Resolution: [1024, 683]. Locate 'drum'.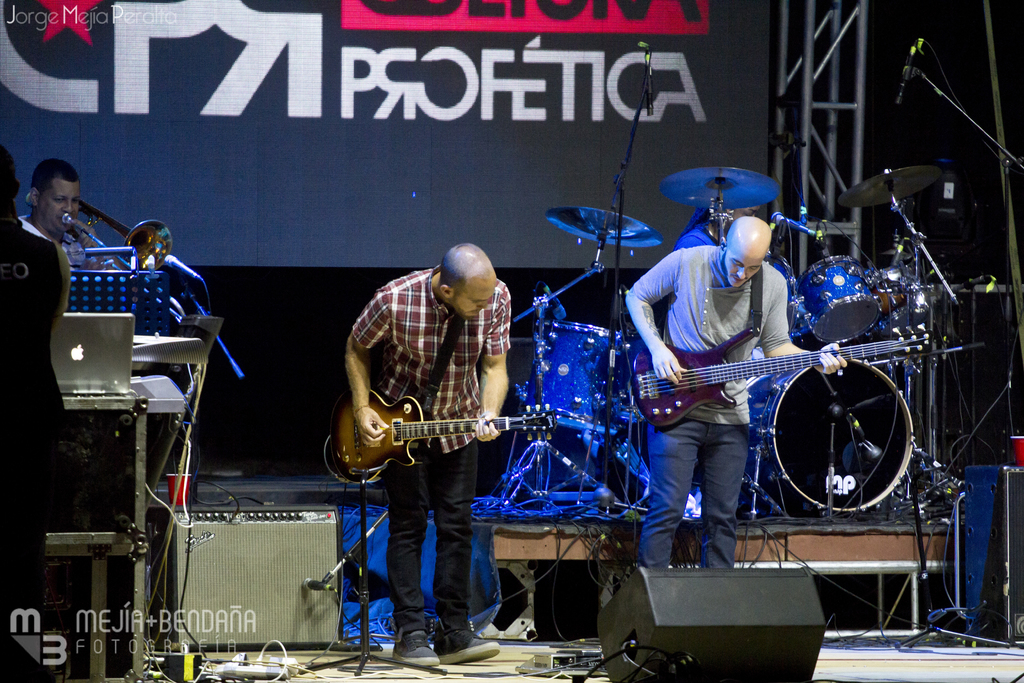
Rect(763, 250, 794, 329).
